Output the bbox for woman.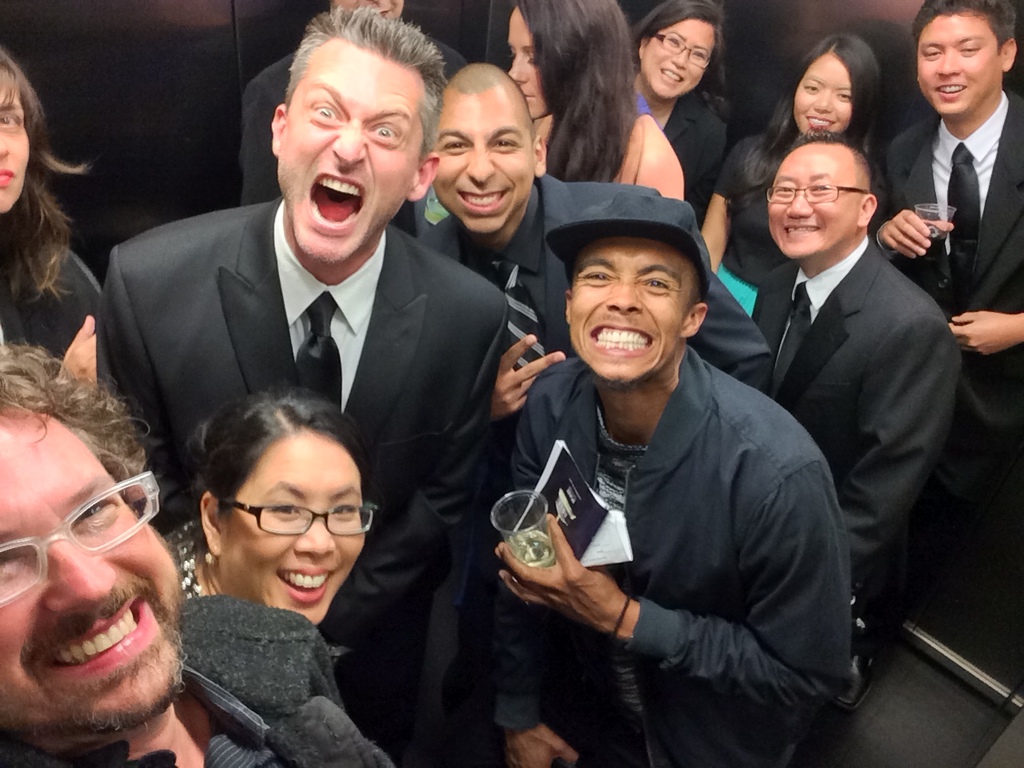
{"left": 697, "top": 34, "right": 886, "bottom": 327}.
